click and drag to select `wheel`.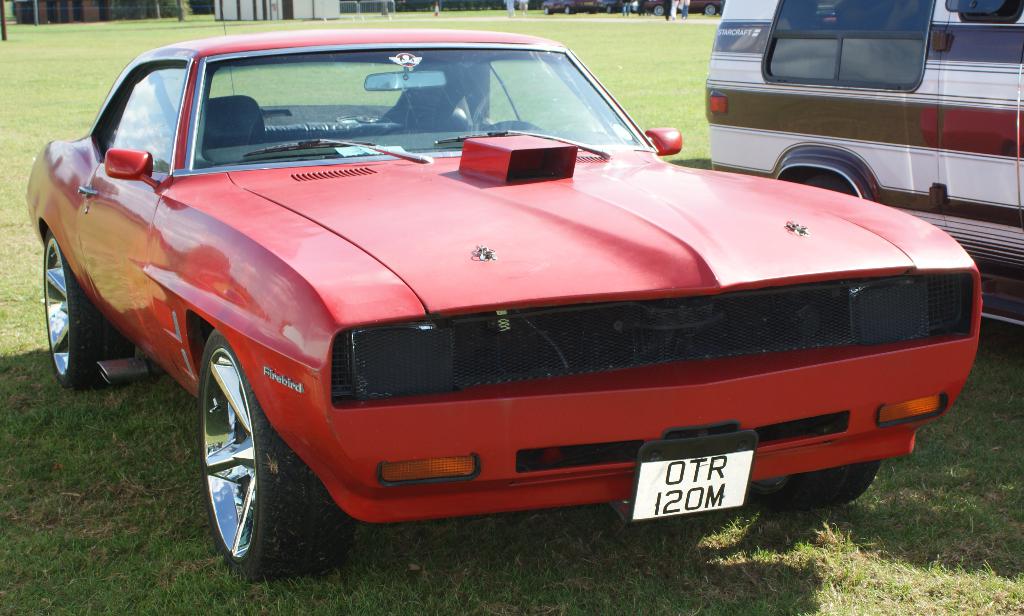
Selection: 561/6/576/13.
